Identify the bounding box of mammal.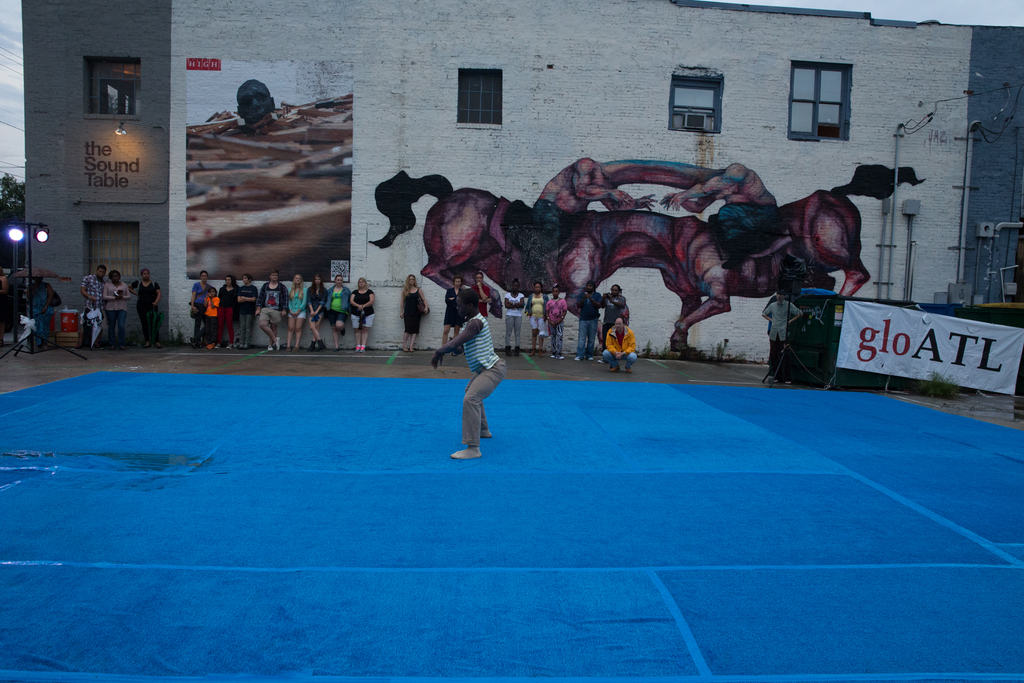
bbox(366, 170, 652, 354).
